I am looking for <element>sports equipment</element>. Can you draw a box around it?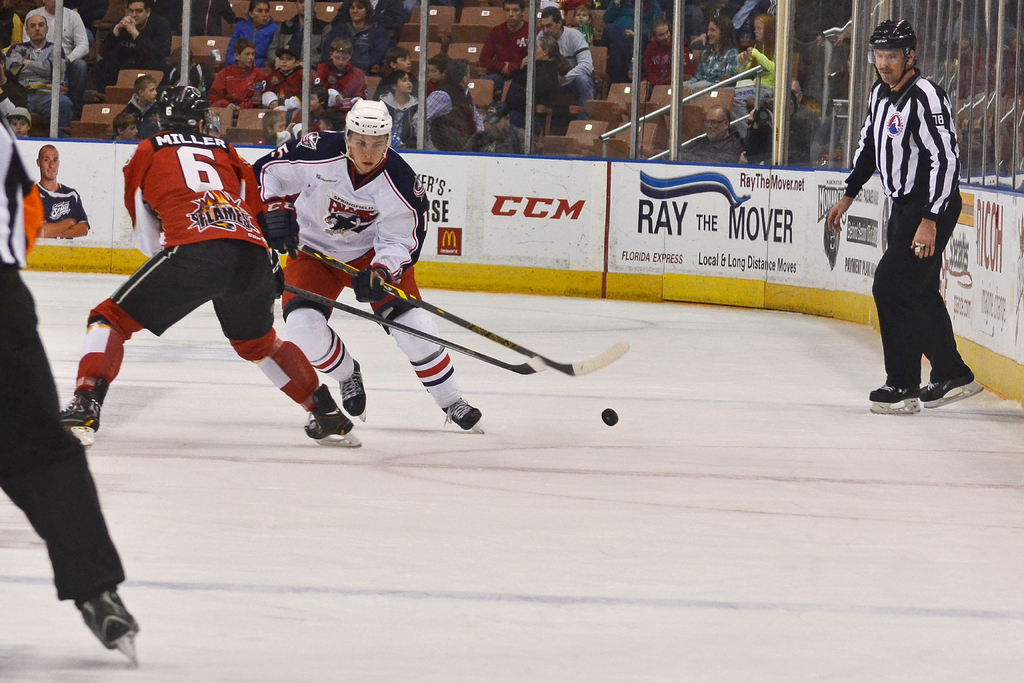
Sure, the bounding box is x1=447 y1=399 x2=483 y2=434.
